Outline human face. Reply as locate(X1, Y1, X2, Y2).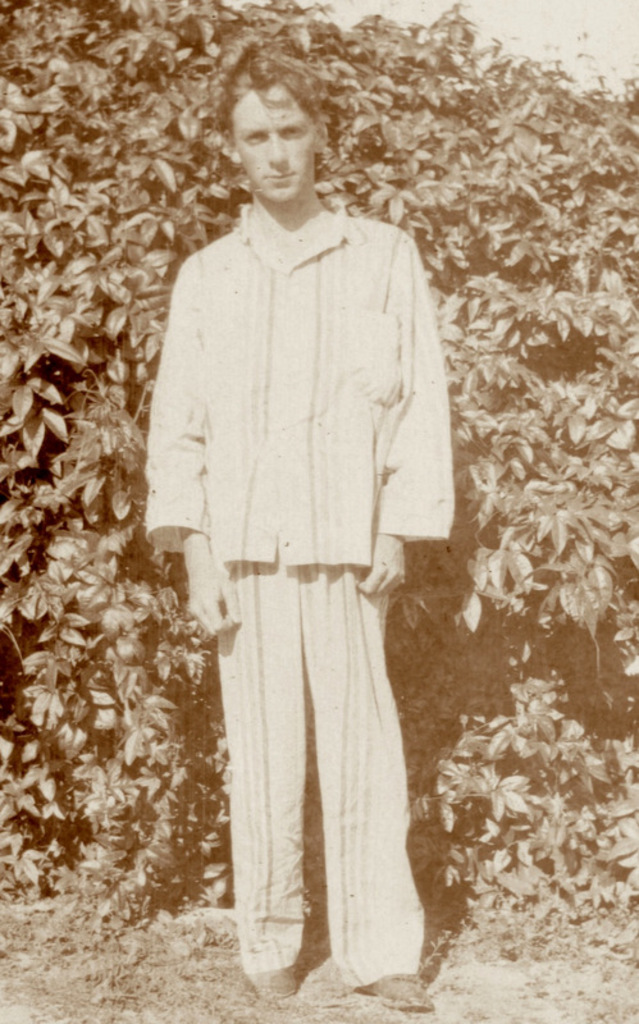
locate(232, 84, 309, 205).
